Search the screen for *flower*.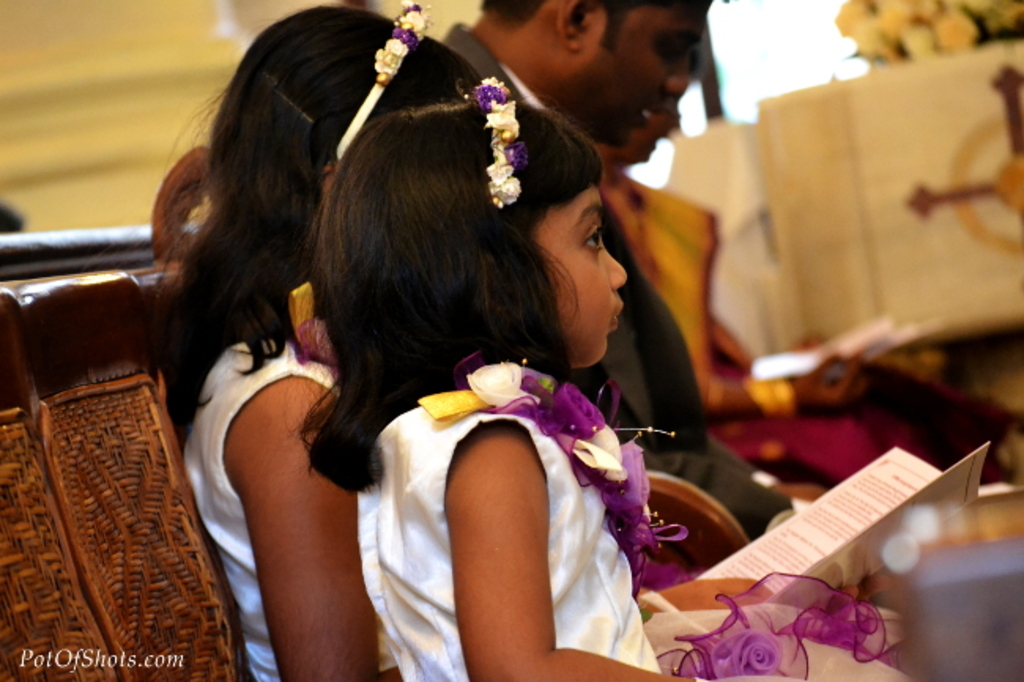
Found at [x1=544, y1=375, x2=622, y2=441].
